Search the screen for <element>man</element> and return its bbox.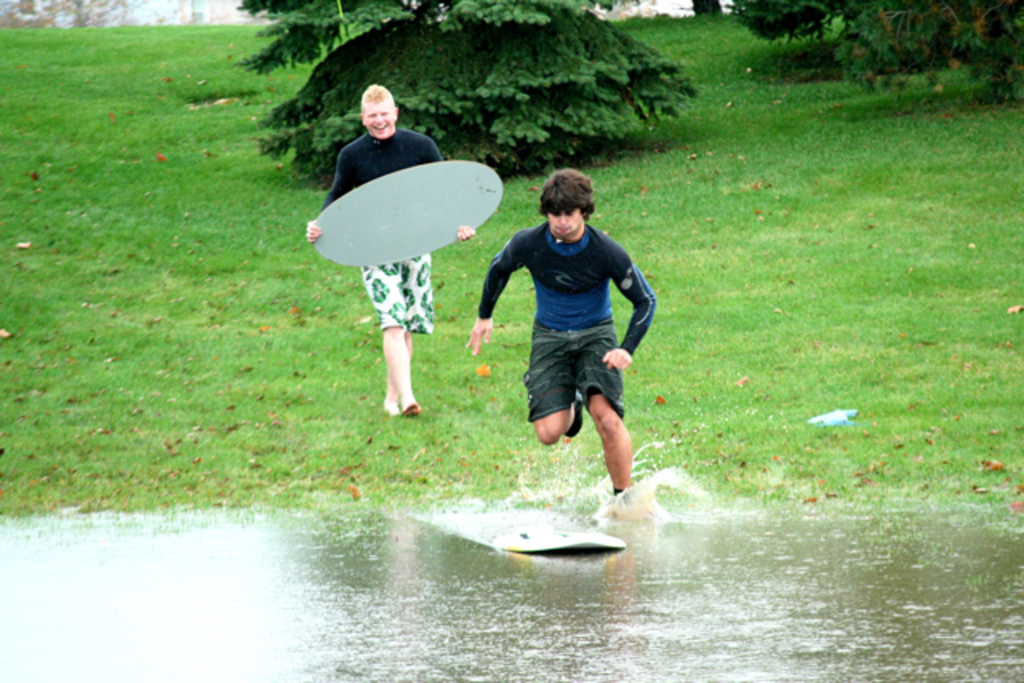
Found: (left=307, top=85, right=475, bottom=419).
